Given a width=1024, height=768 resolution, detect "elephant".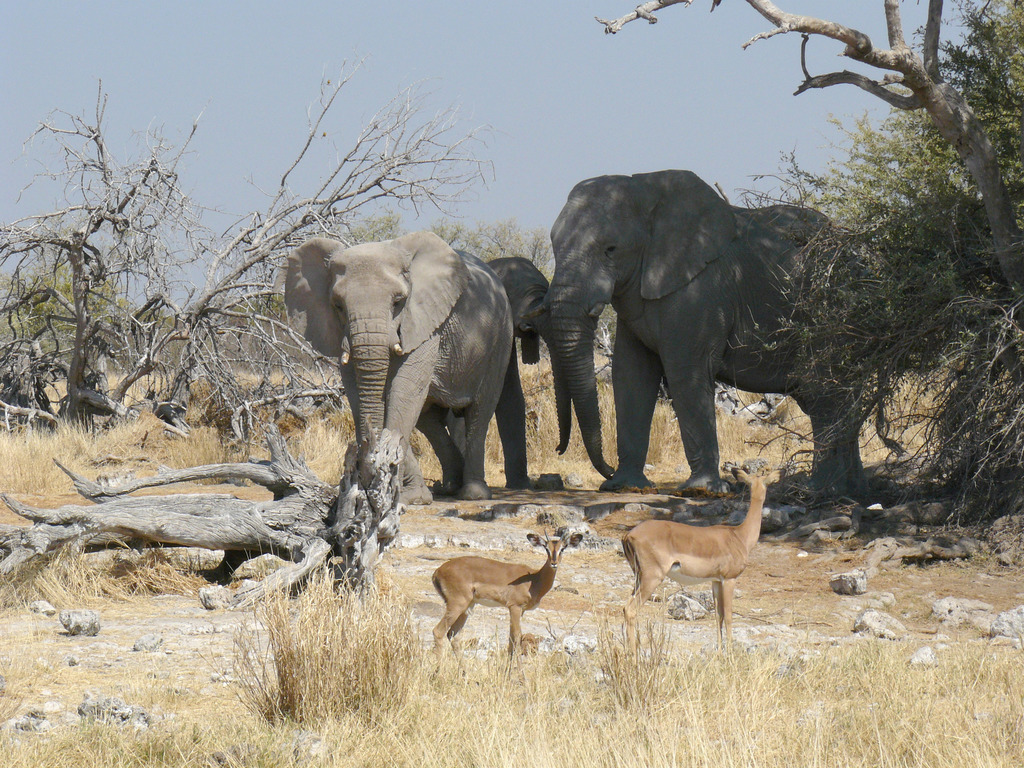
(x1=413, y1=254, x2=570, y2=488).
